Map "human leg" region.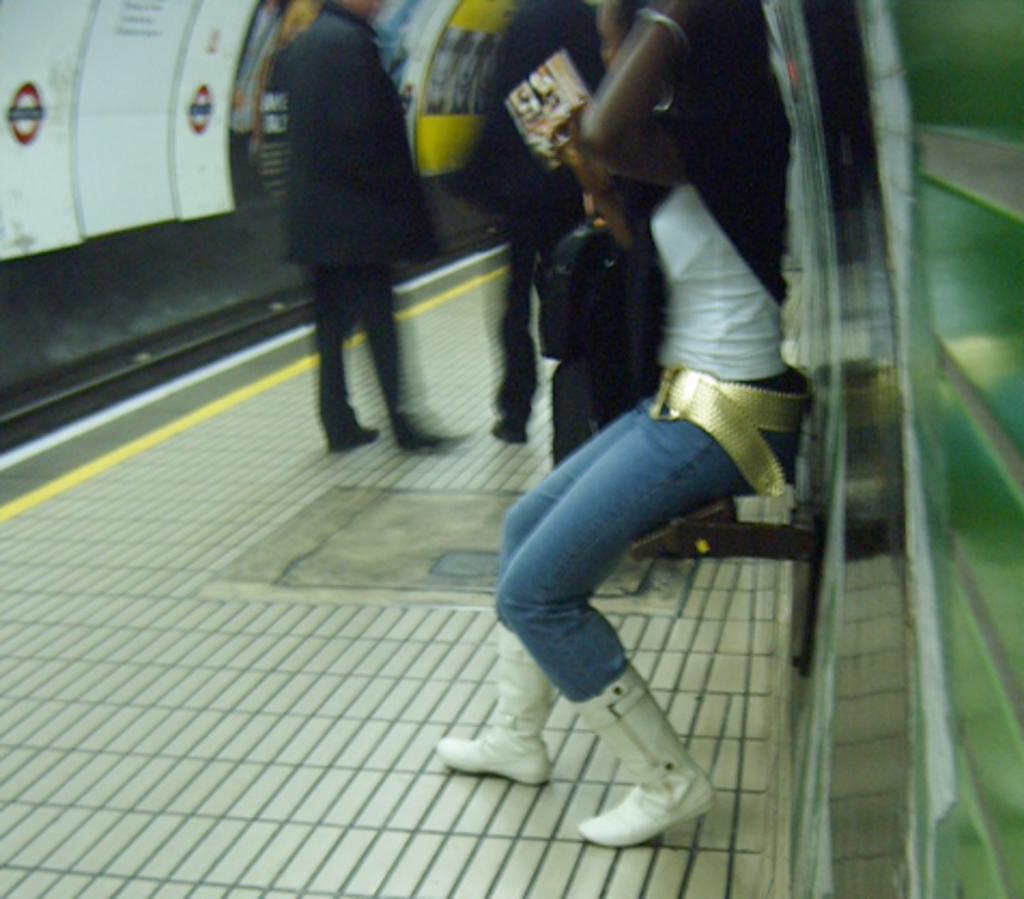
Mapped to box=[506, 391, 727, 850].
